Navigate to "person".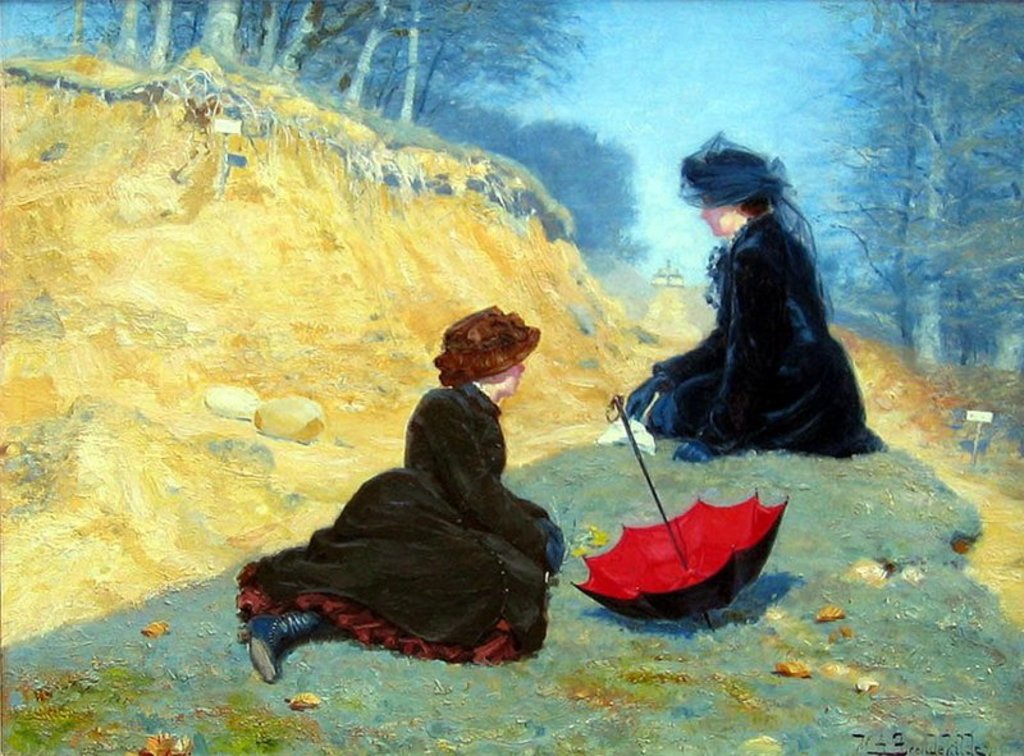
Navigation target: (left=646, top=125, right=858, bottom=503).
